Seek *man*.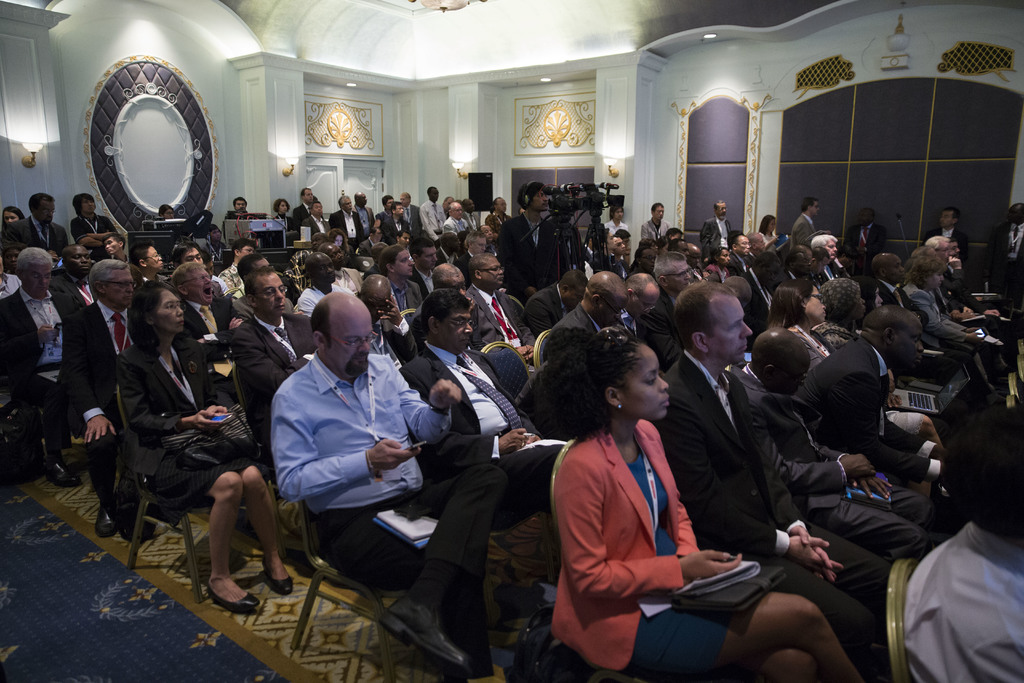
BBox(230, 264, 326, 465).
